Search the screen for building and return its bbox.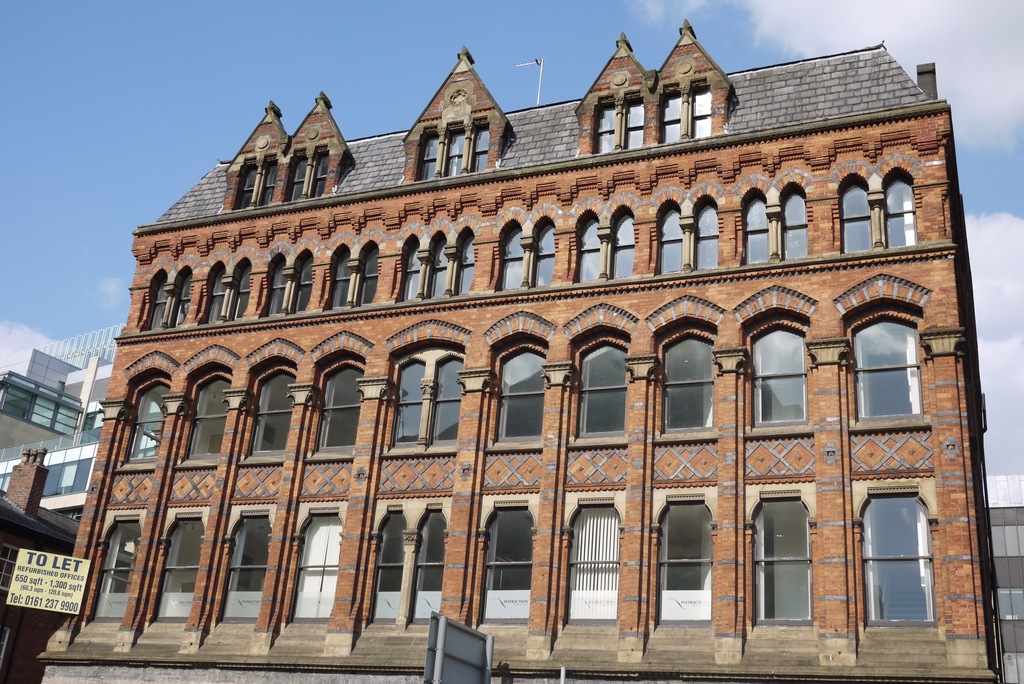
Found: {"left": 36, "top": 20, "right": 1001, "bottom": 683}.
